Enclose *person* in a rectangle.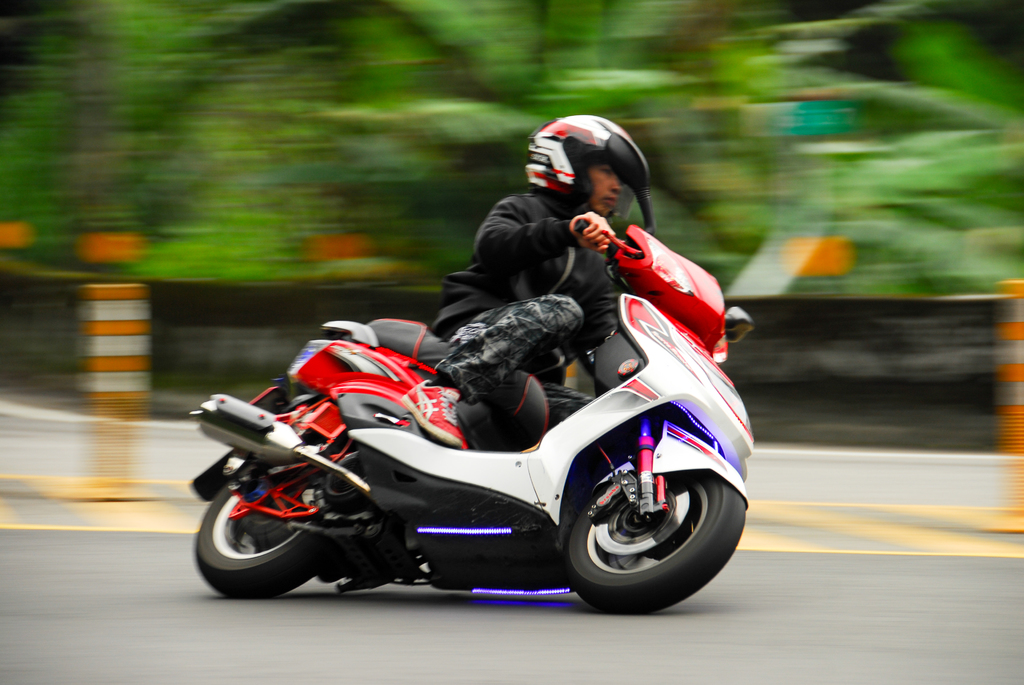
(424, 110, 637, 429).
